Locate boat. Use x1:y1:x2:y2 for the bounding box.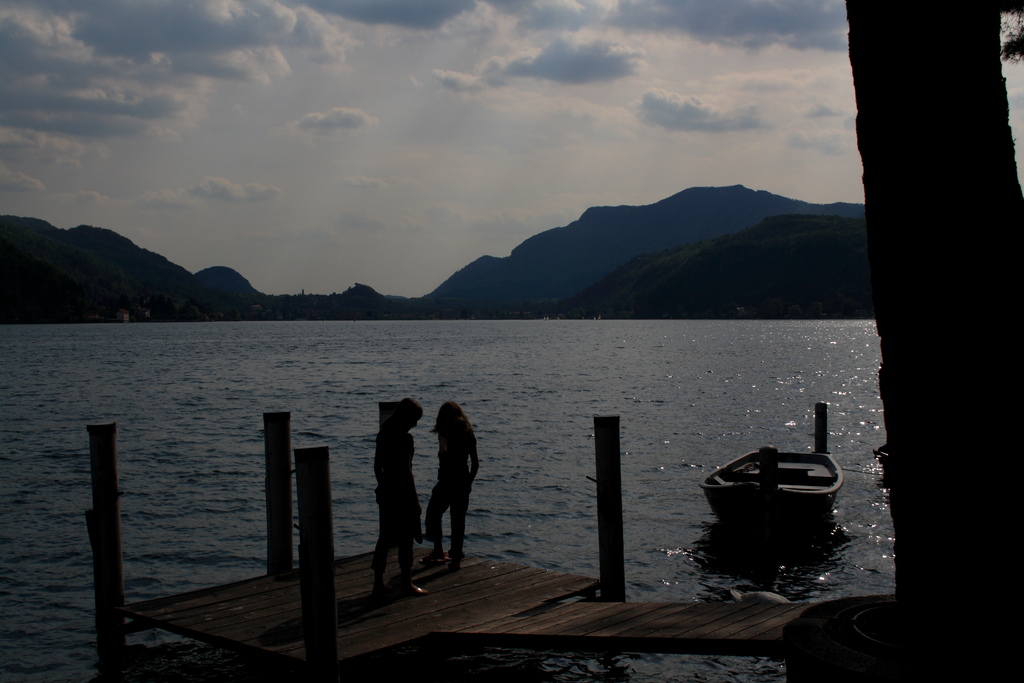
690:420:858:541.
